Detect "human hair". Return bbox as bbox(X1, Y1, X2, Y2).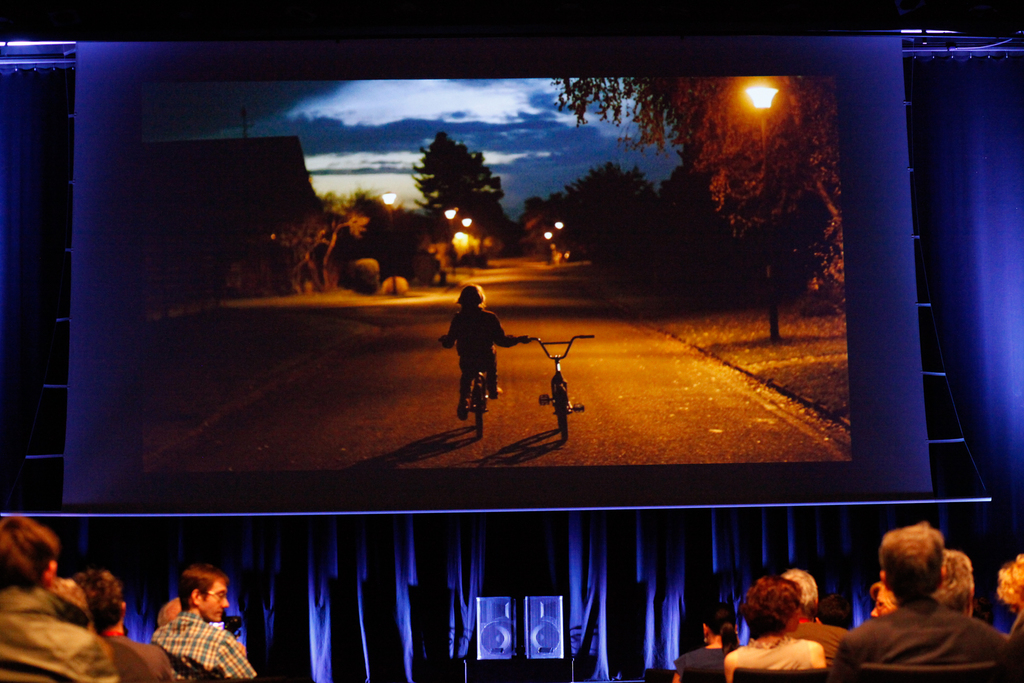
bbox(783, 566, 819, 616).
